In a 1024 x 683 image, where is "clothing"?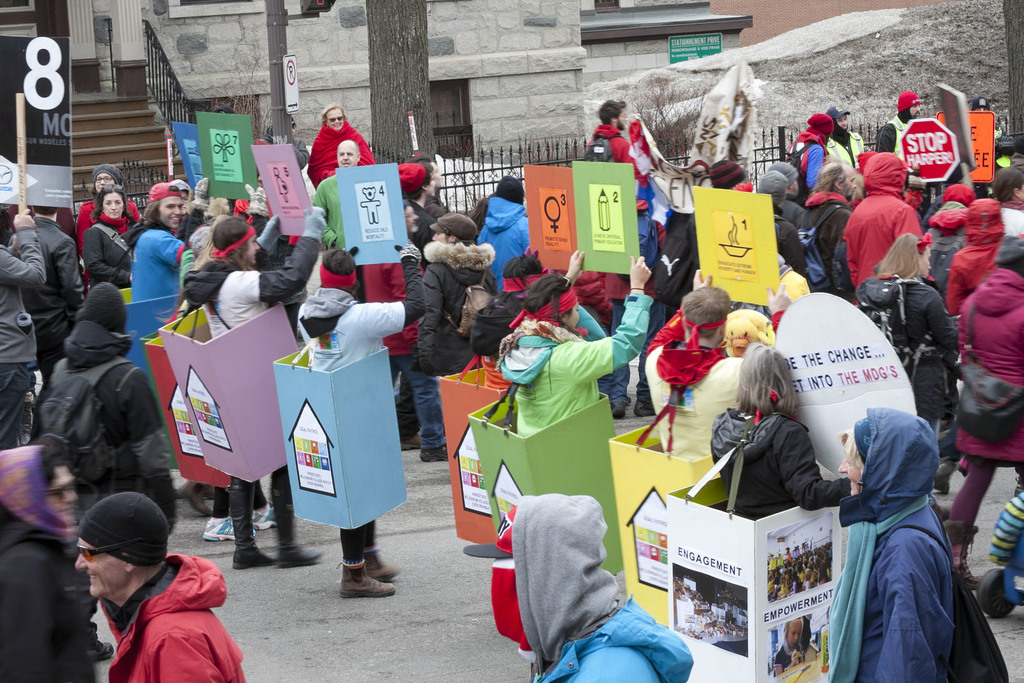
l=404, t=235, r=492, b=445.
